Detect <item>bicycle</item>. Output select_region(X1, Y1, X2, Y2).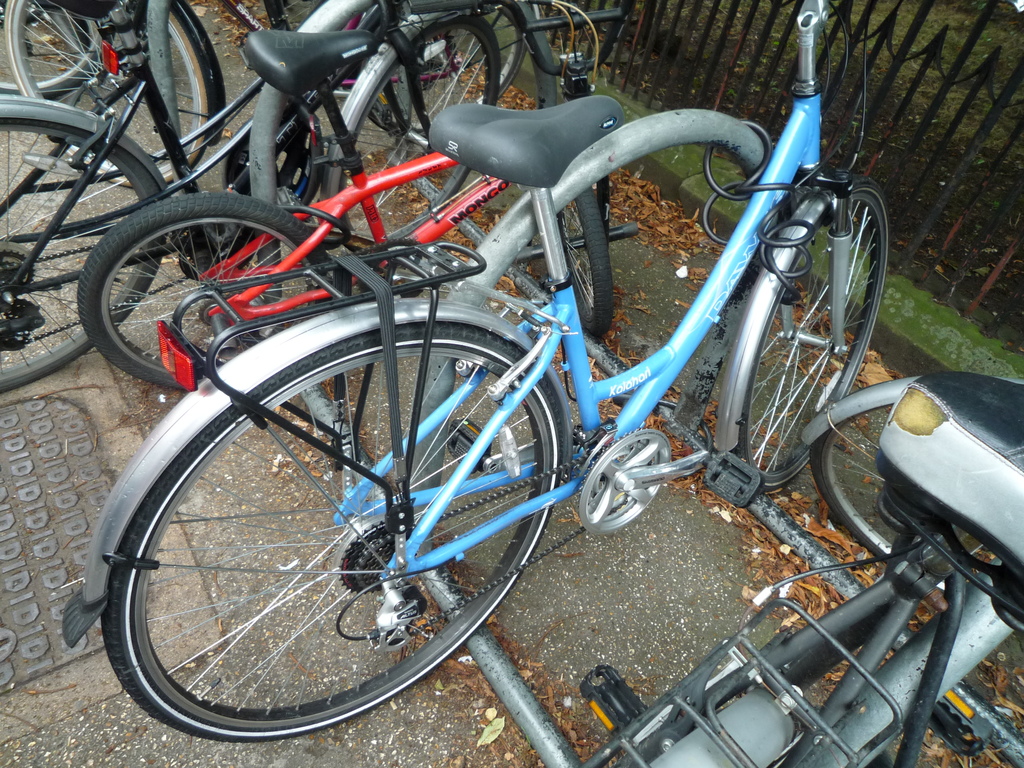
select_region(63, 0, 893, 742).
